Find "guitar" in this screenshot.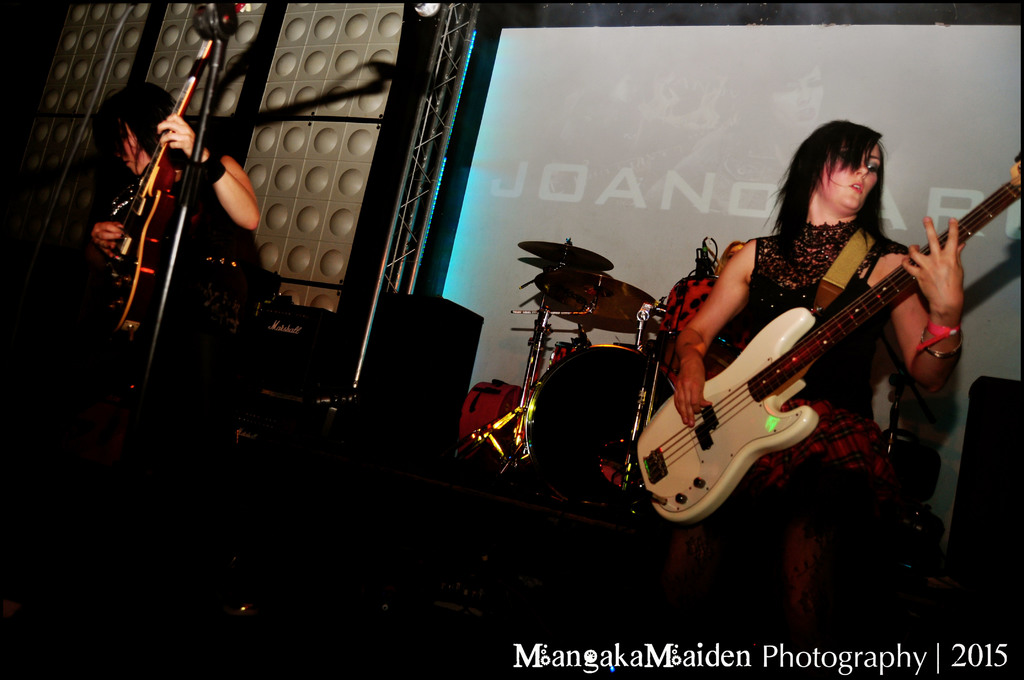
The bounding box for "guitar" is [left=68, top=1, right=252, bottom=339].
